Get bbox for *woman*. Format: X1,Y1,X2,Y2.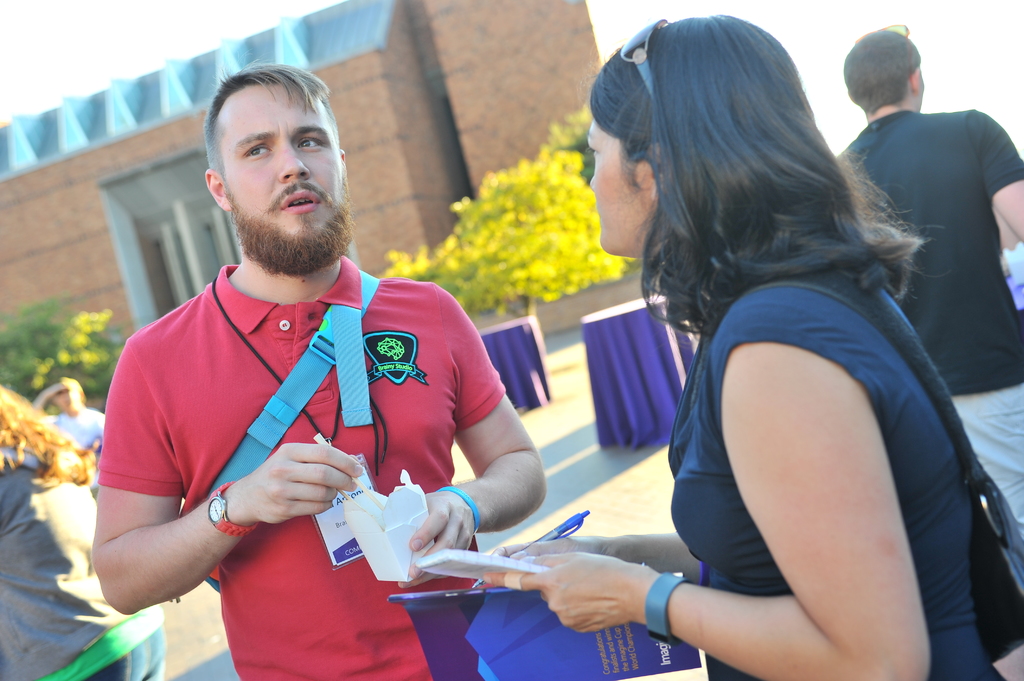
0,378,165,680.
